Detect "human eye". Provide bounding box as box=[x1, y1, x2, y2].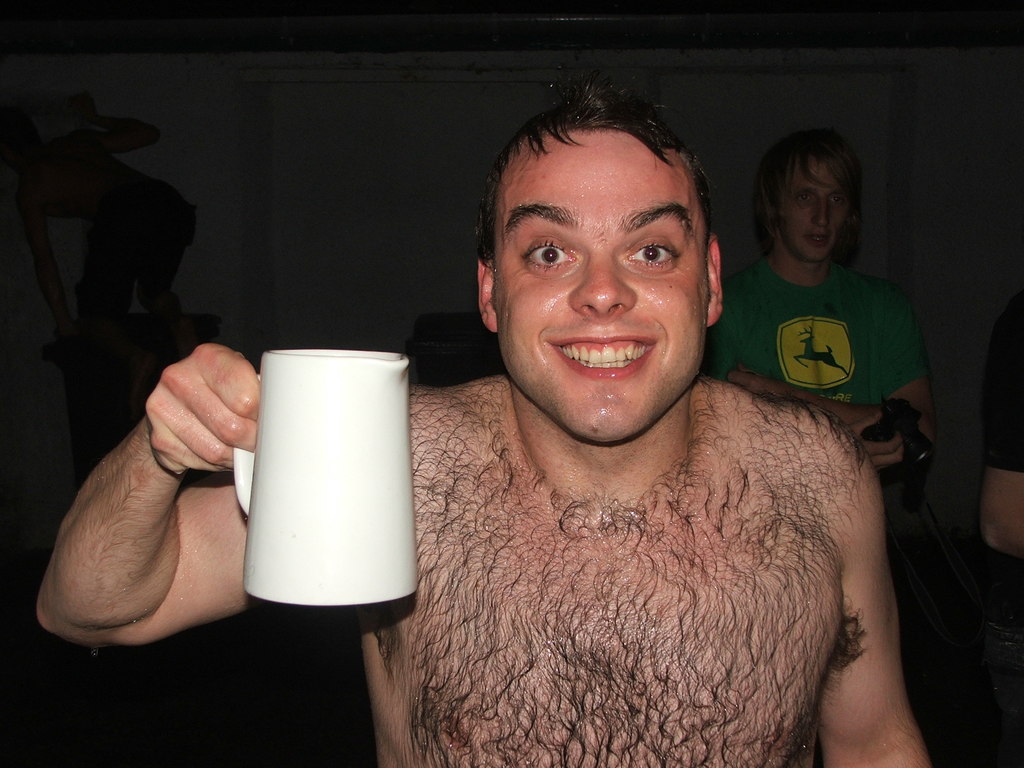
box=[624, 234, 680, 268].
